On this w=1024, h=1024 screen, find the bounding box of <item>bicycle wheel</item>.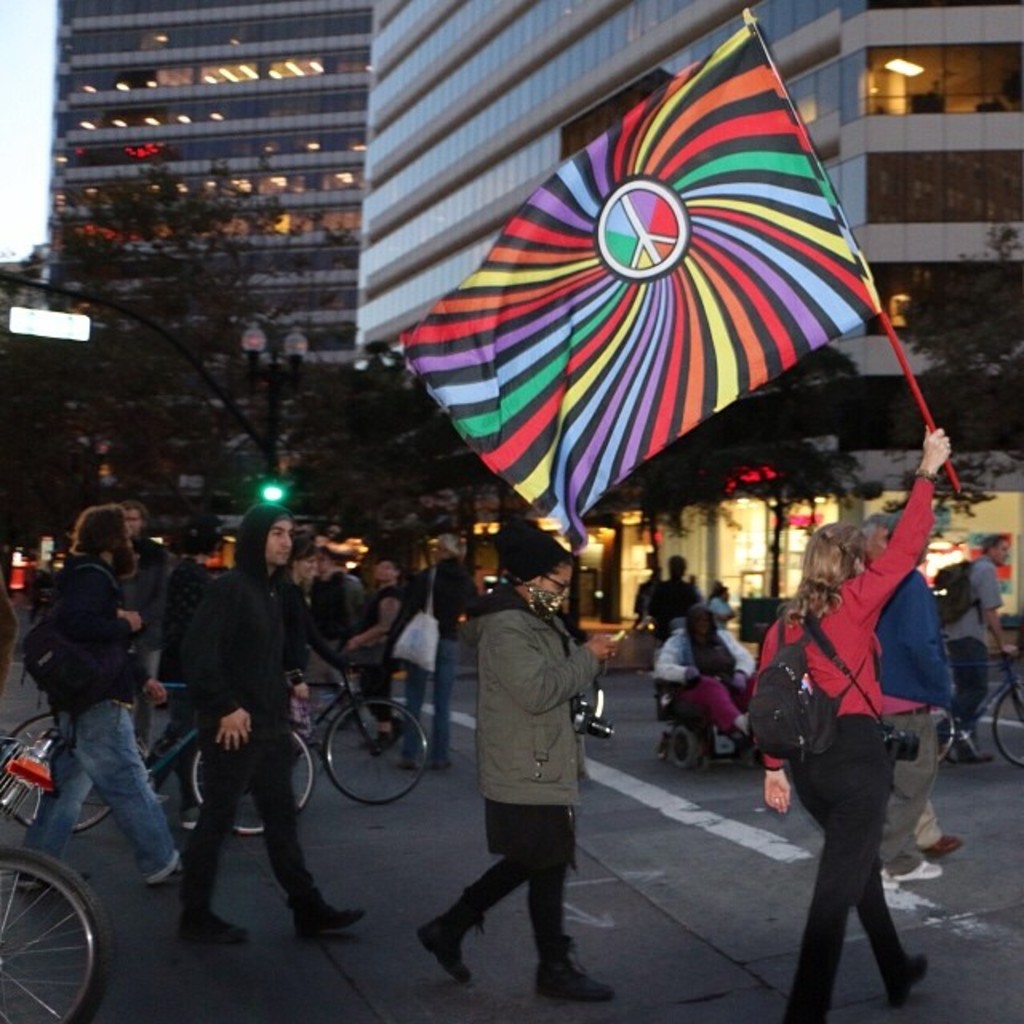
Bounding box: (left=990, top=683, right=1022, bottom=770).
